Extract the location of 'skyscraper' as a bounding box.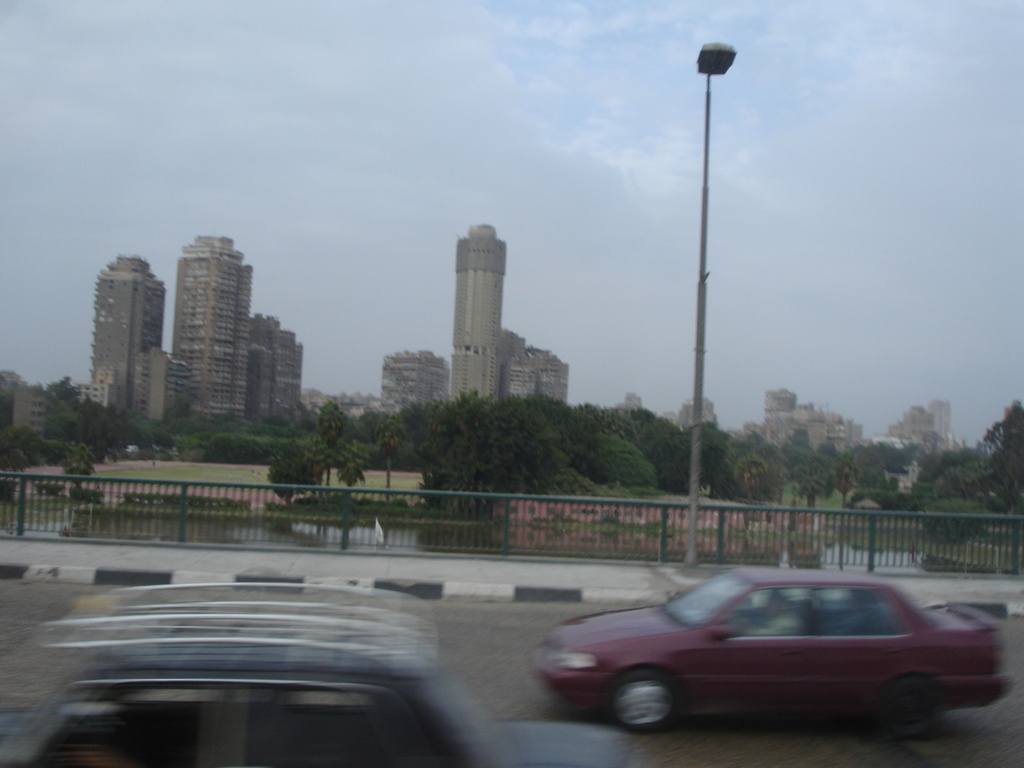
[76, 246, 159, 422].
